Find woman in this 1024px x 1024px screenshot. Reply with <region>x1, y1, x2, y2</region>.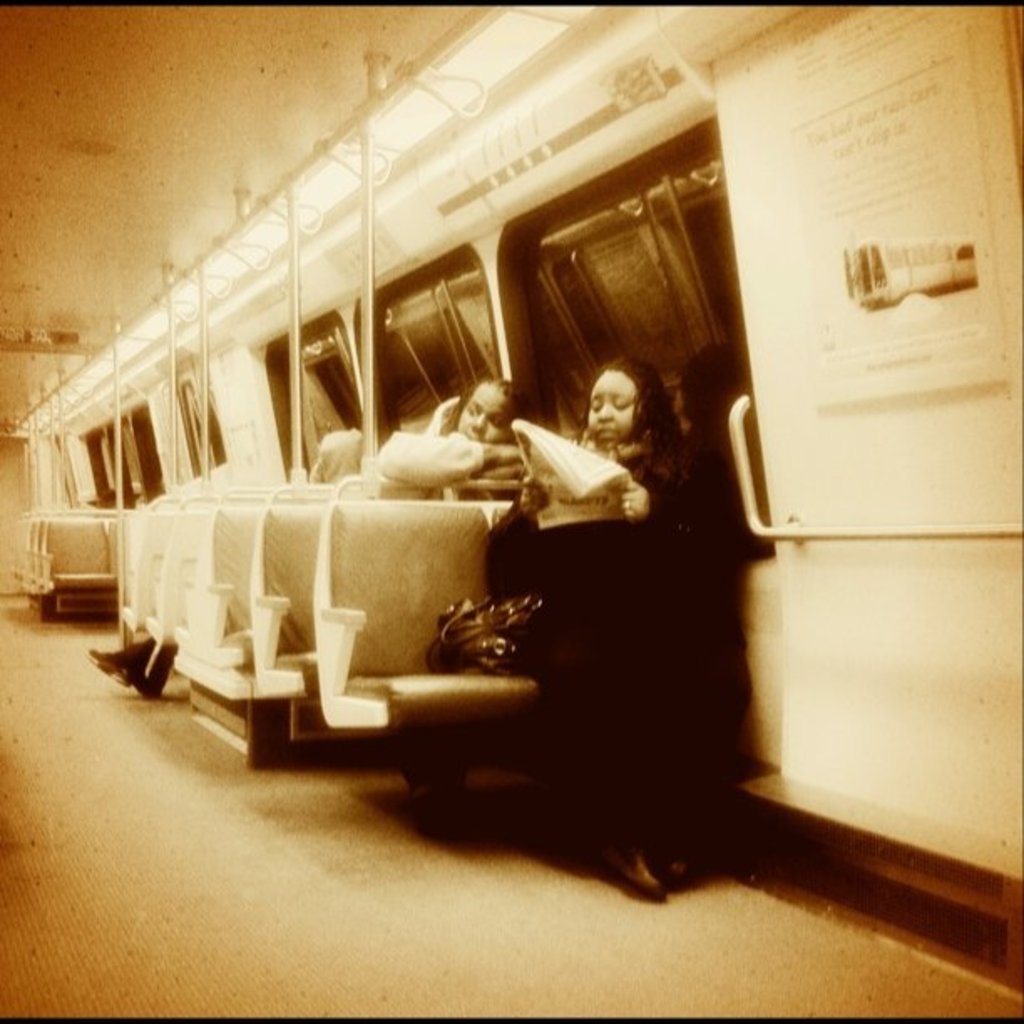
<region>373, 368, 532, 492</region>.
